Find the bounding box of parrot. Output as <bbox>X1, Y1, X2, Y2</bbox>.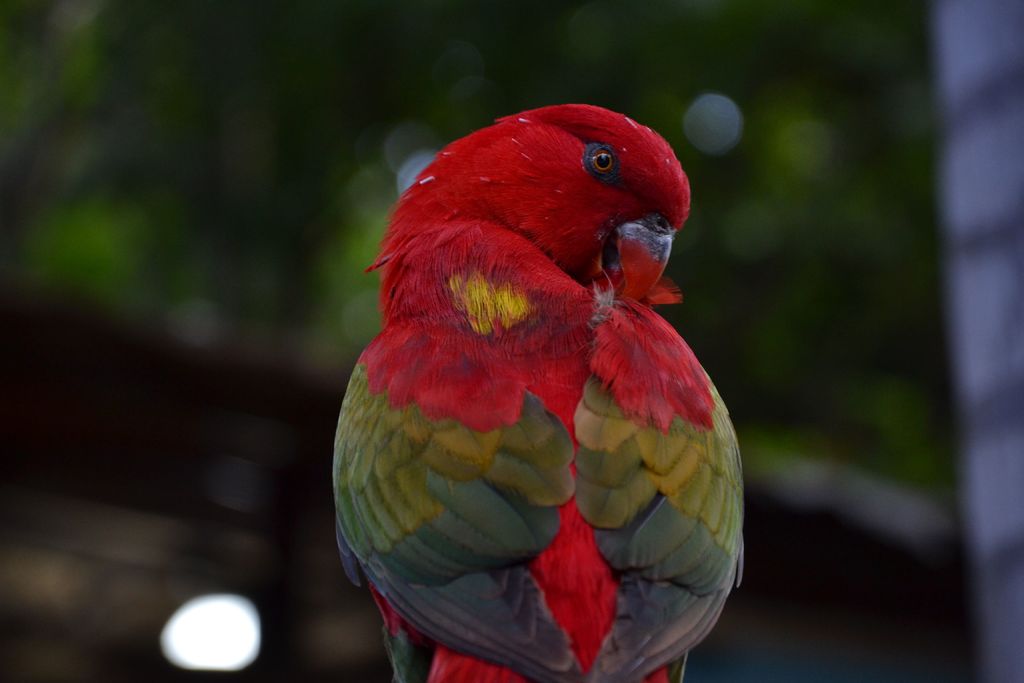
<bbox>325, 97, 746, 682</bbox>.
